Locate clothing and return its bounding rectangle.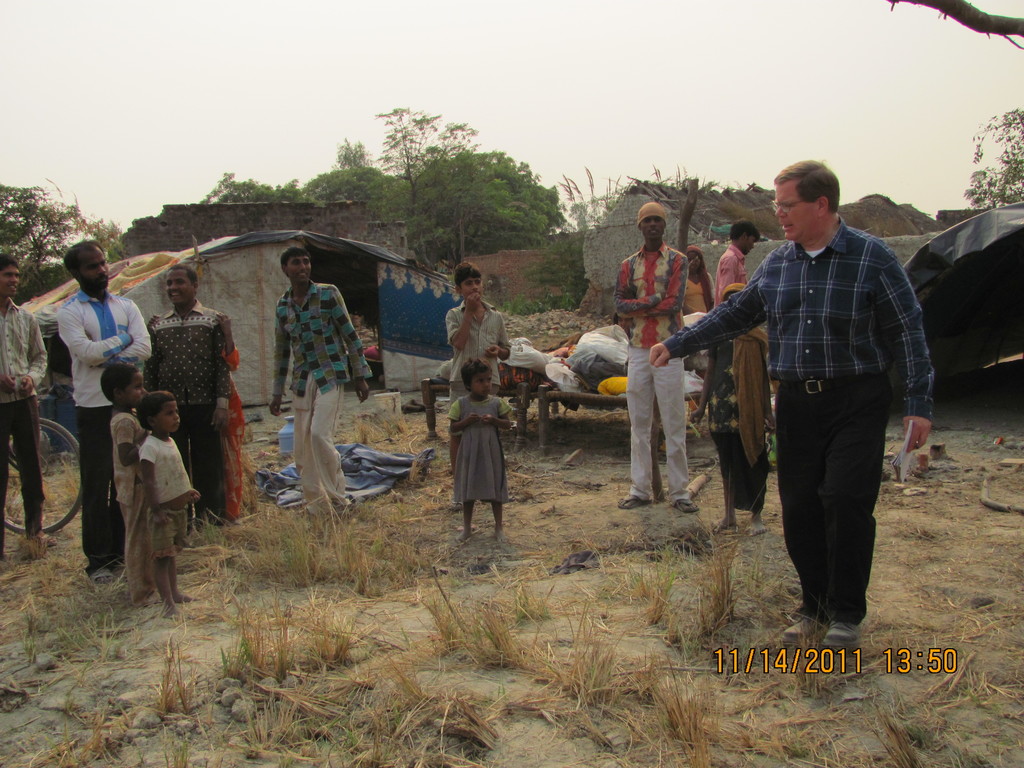
692:271:718:306.
